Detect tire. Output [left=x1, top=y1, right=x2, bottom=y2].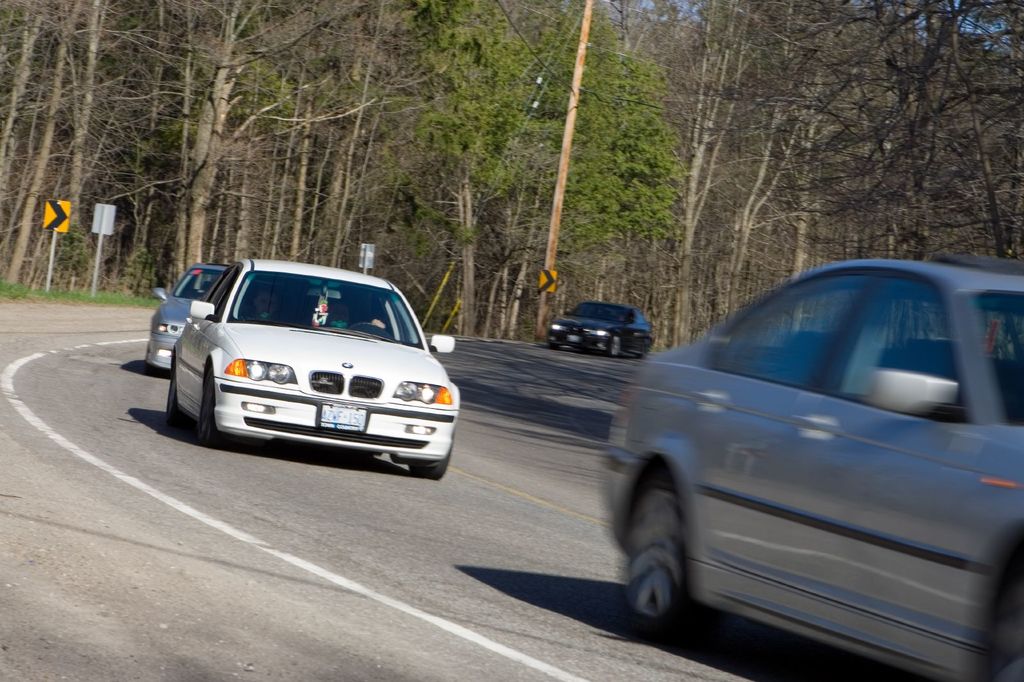
[left=609, top=335, right=622, bottom=360].
